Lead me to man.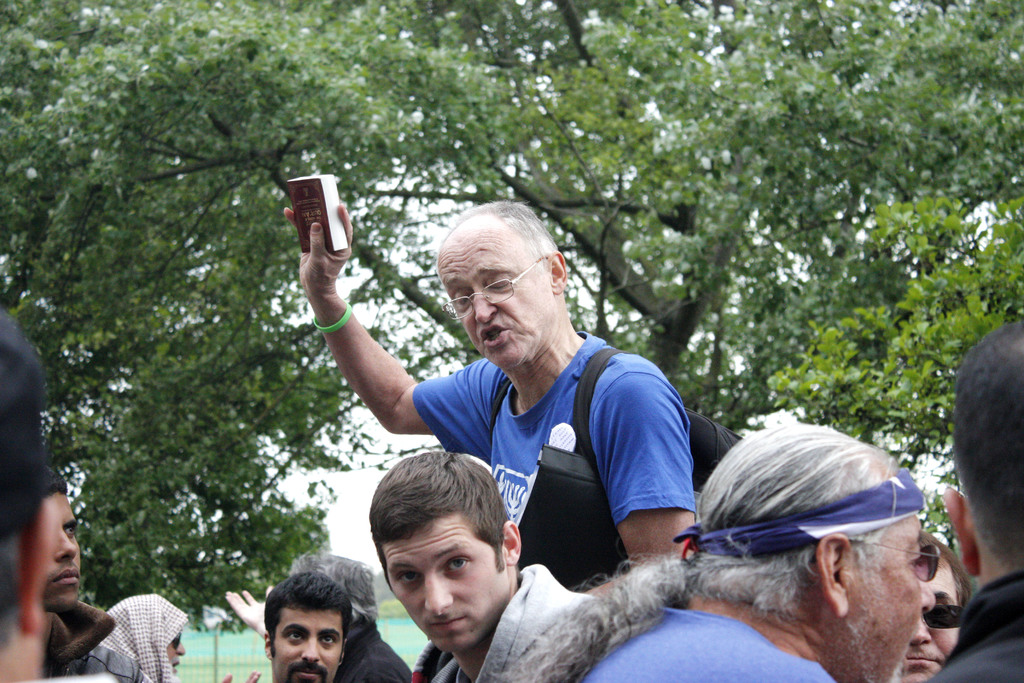
Lead to x1=104 y1=593 x2=190 y2=682.
